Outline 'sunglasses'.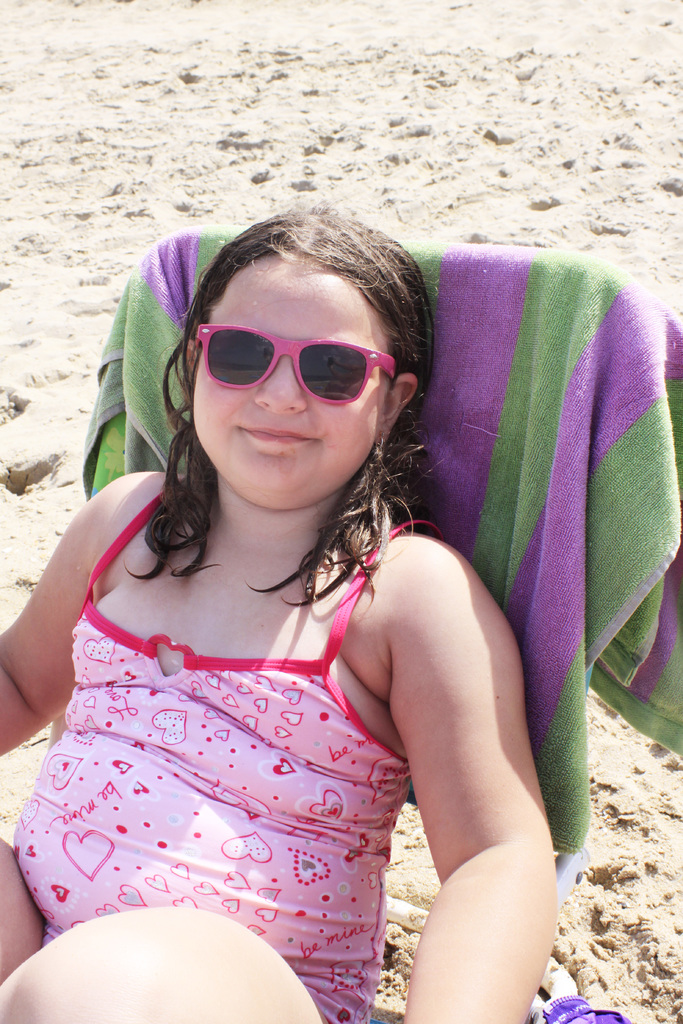
Outline: <region>197, 326, 399, 406</region>.
